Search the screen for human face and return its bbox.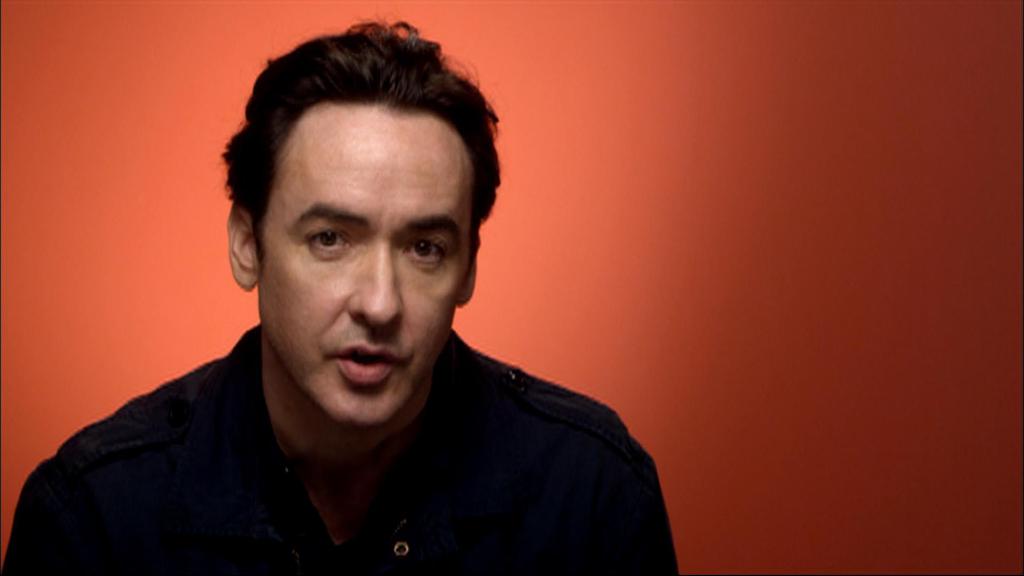
Found: bbox(261, 99, 477, 425).
